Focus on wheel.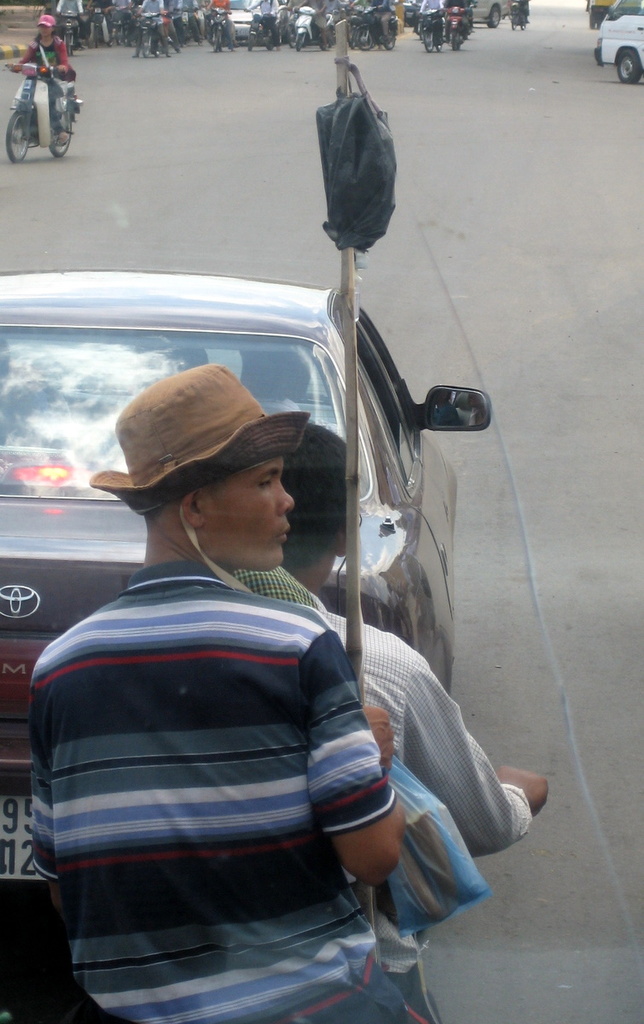
Focused at <region>92, 23, 99, 49</region>.
